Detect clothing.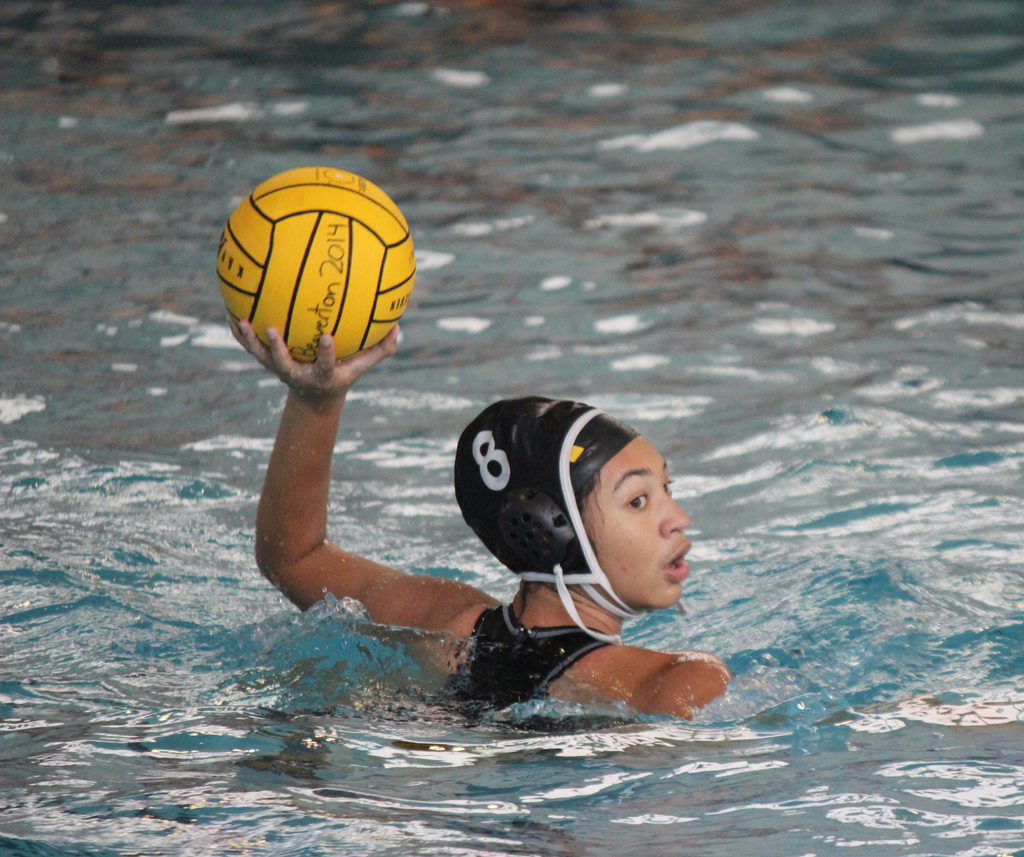
Detected at rect(434, 597, 614, 733).
